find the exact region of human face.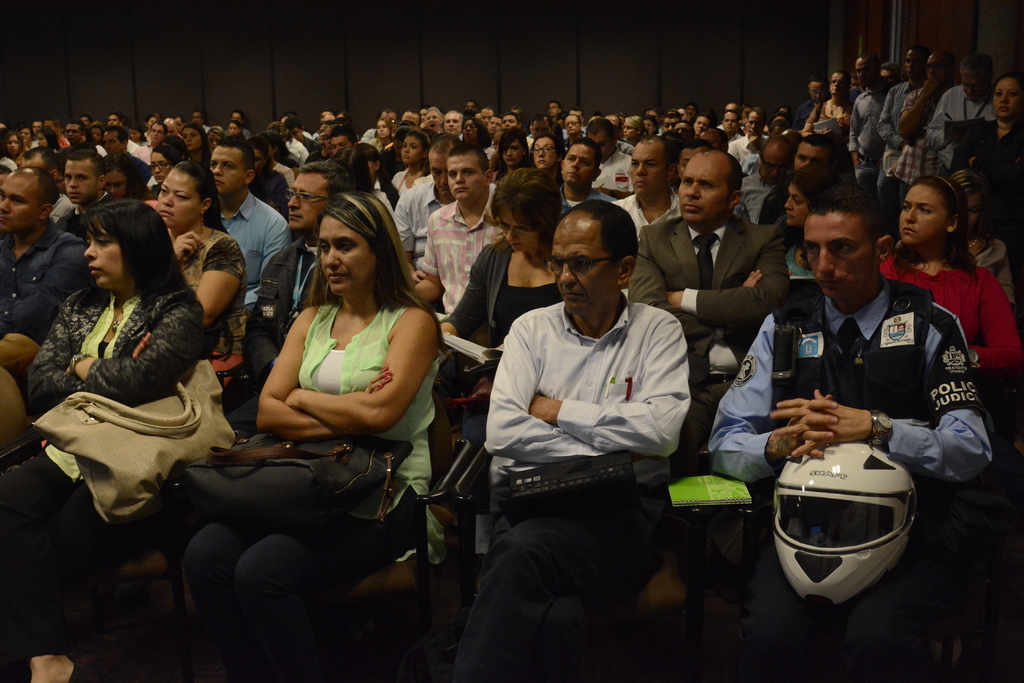
Exact region: <box>678,155,728,223</box>.
